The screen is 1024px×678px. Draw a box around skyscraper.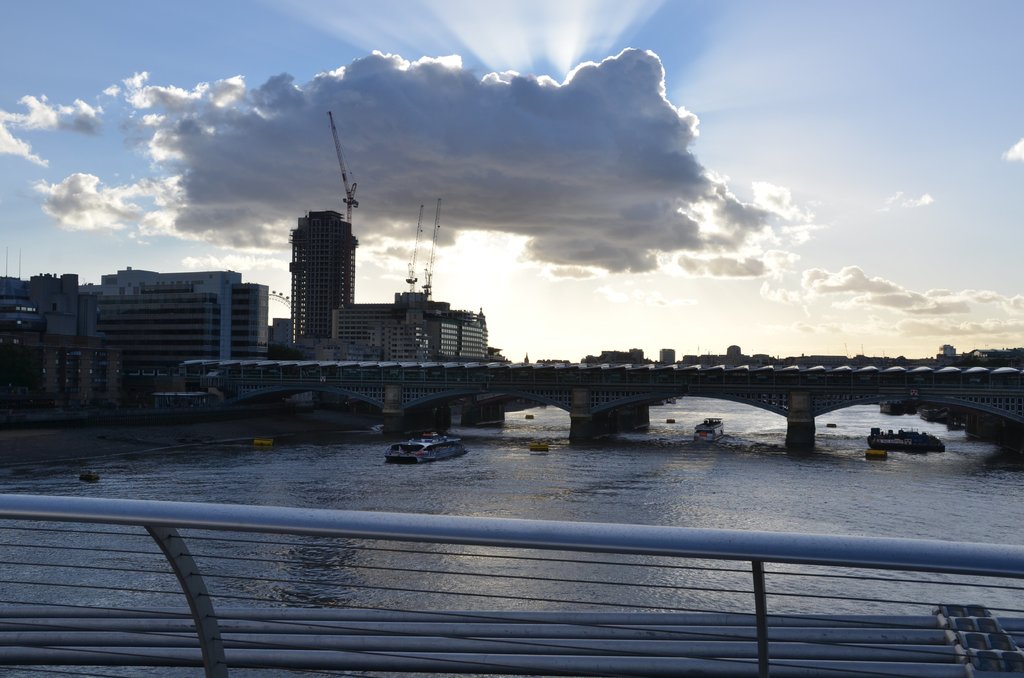
<bbox>266, 171, 395, 343</bbox>.
